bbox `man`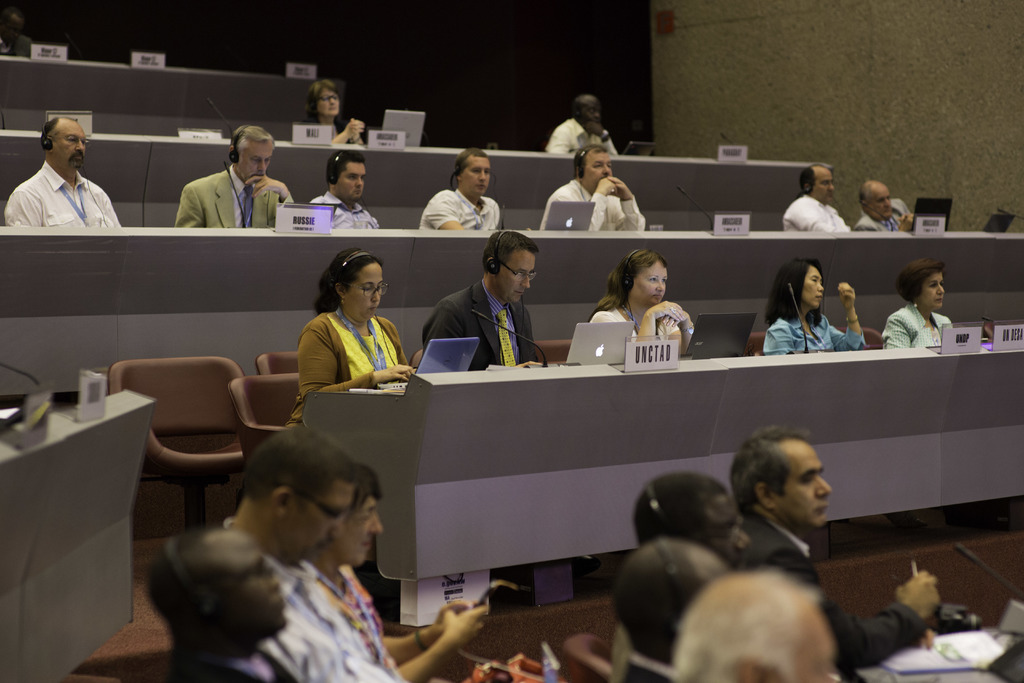
<bbox>781, 163, 850, 231</bbox>
